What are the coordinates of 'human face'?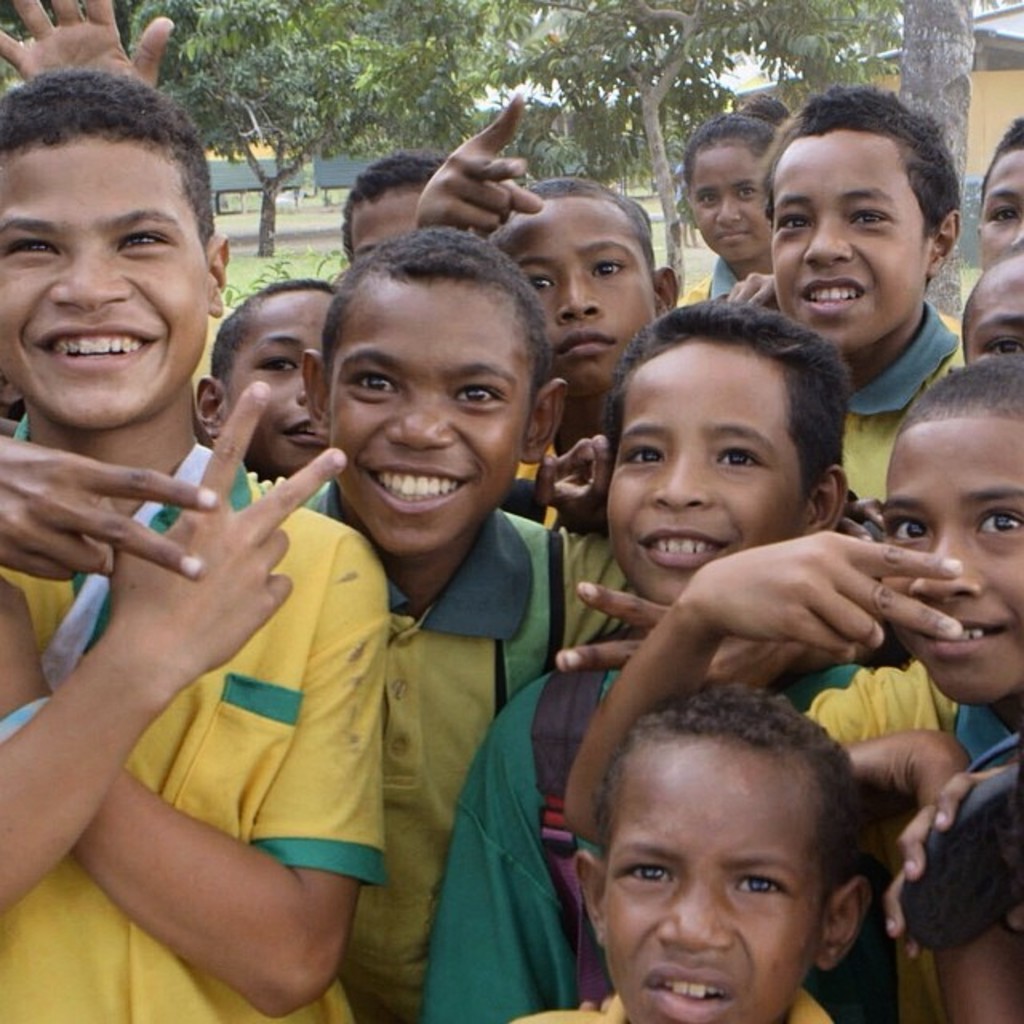
(left=773, top=134, right=922, bottom=352).
